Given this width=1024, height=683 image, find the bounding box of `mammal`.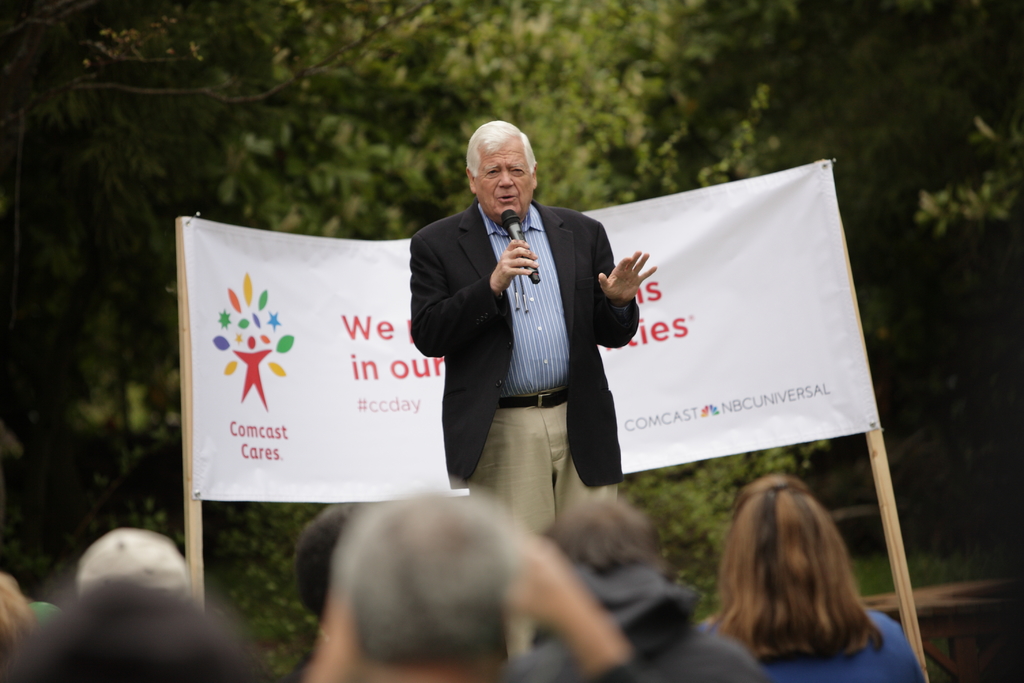
x1=296 y1=473 x2=666 y2=682.
